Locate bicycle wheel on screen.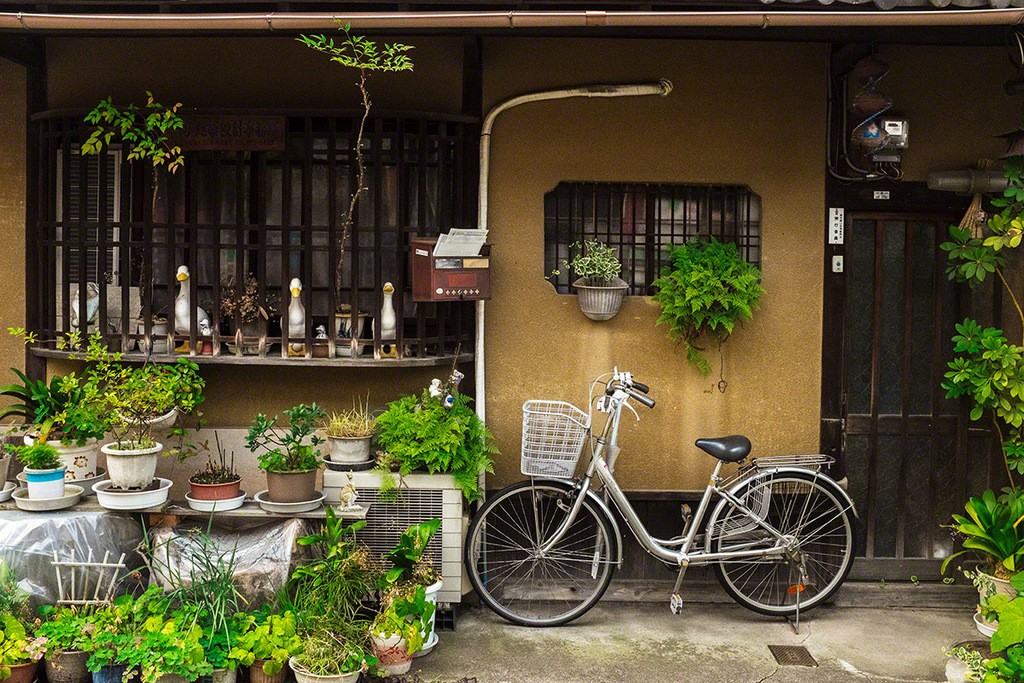
On screen at <region>717, 470, 855, 624</region>.
